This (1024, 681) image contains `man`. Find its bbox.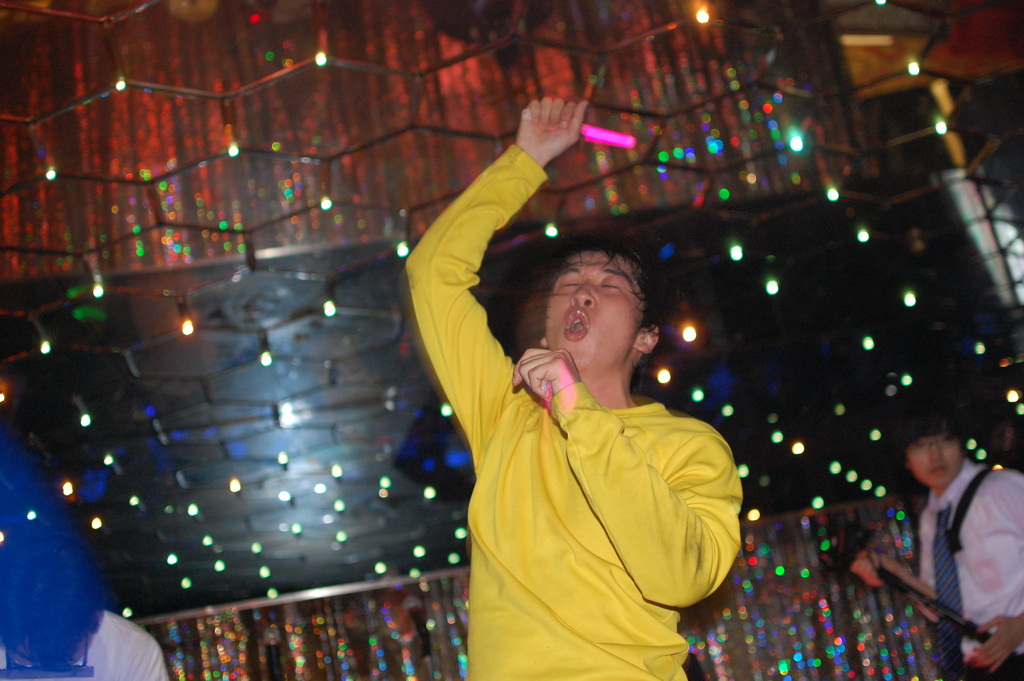
394 121 769 678.
